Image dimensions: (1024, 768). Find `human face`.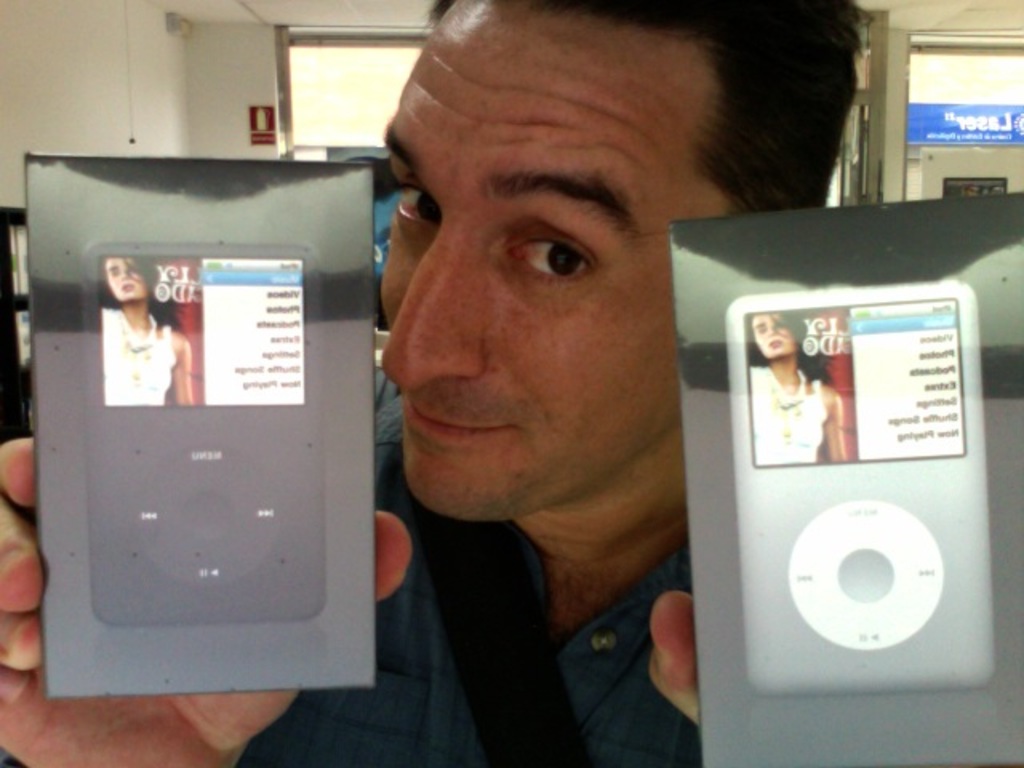
{"left": 106, "top": 261, "right": 146, "bottom": 301}.
